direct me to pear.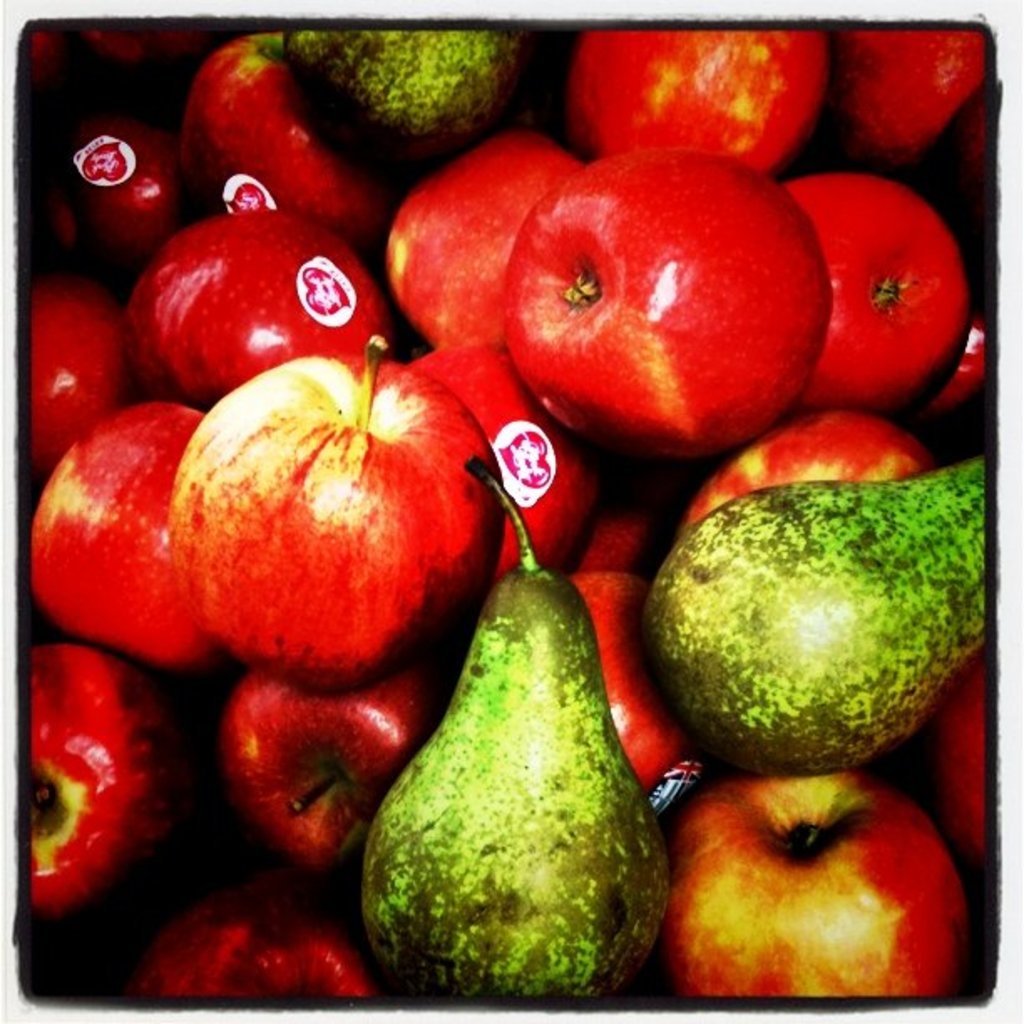
Direction: region(361, 460, 668, 1012).
